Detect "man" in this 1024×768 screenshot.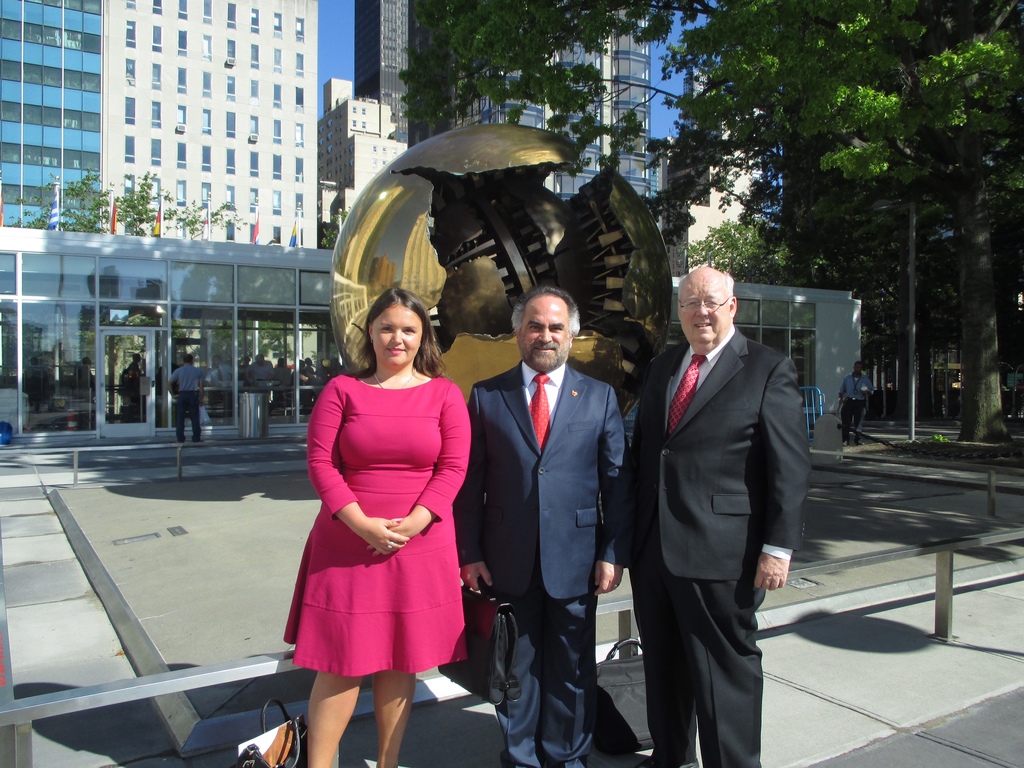
Detection: (left=454, top=287, right=633, bottom=767).
